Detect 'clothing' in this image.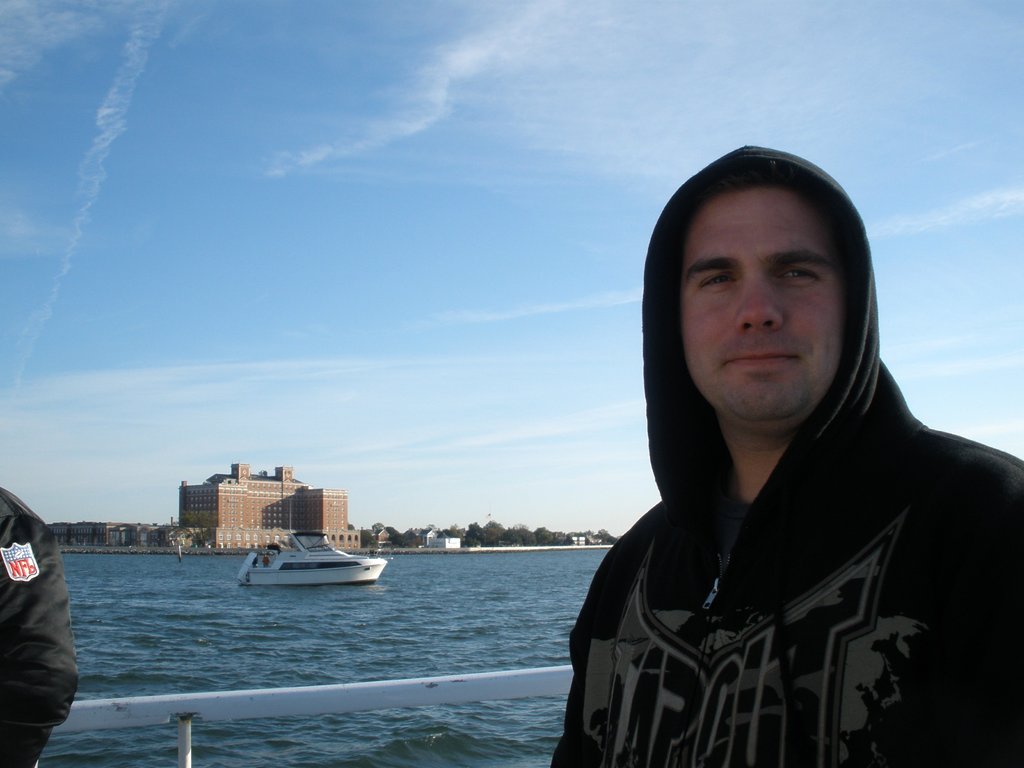
Detection: region(550, 143, 1023, 767).
